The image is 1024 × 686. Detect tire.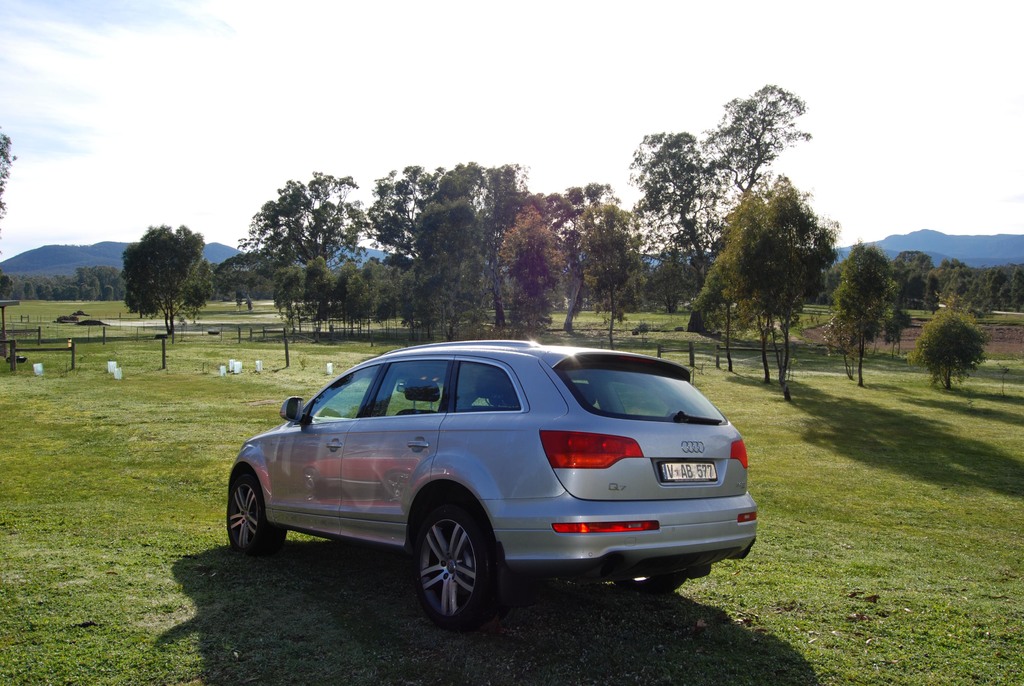
Detection: <region>413, 499, 502, 639</region>.
